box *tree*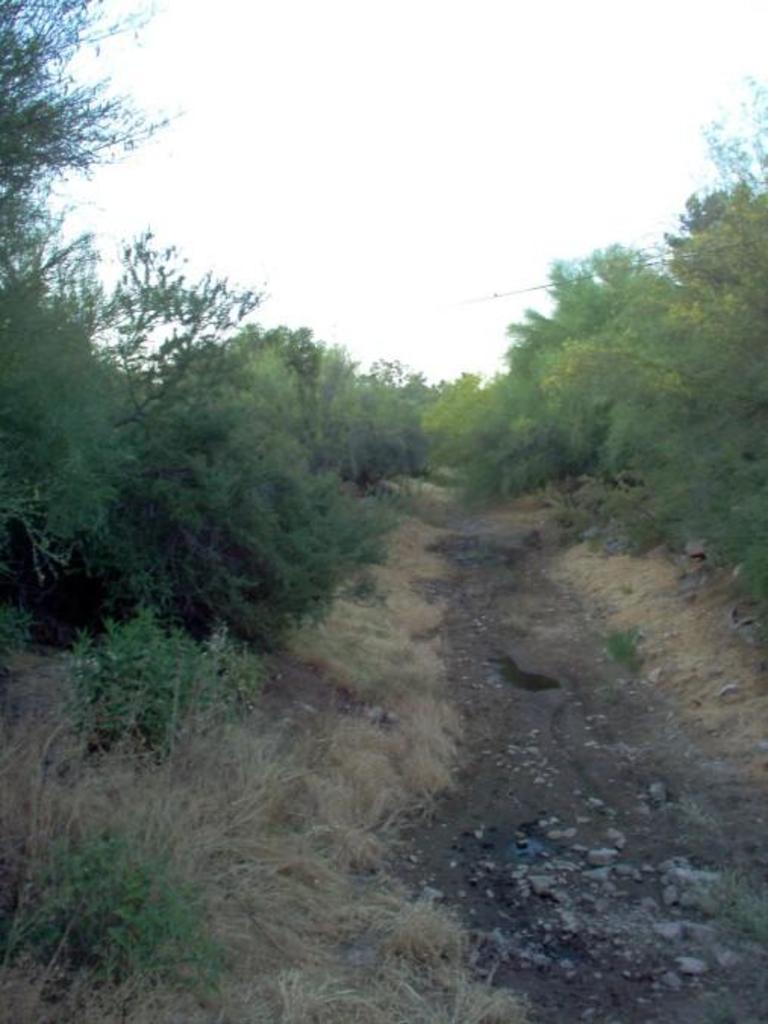
box=[286, 79, 766, 612]
